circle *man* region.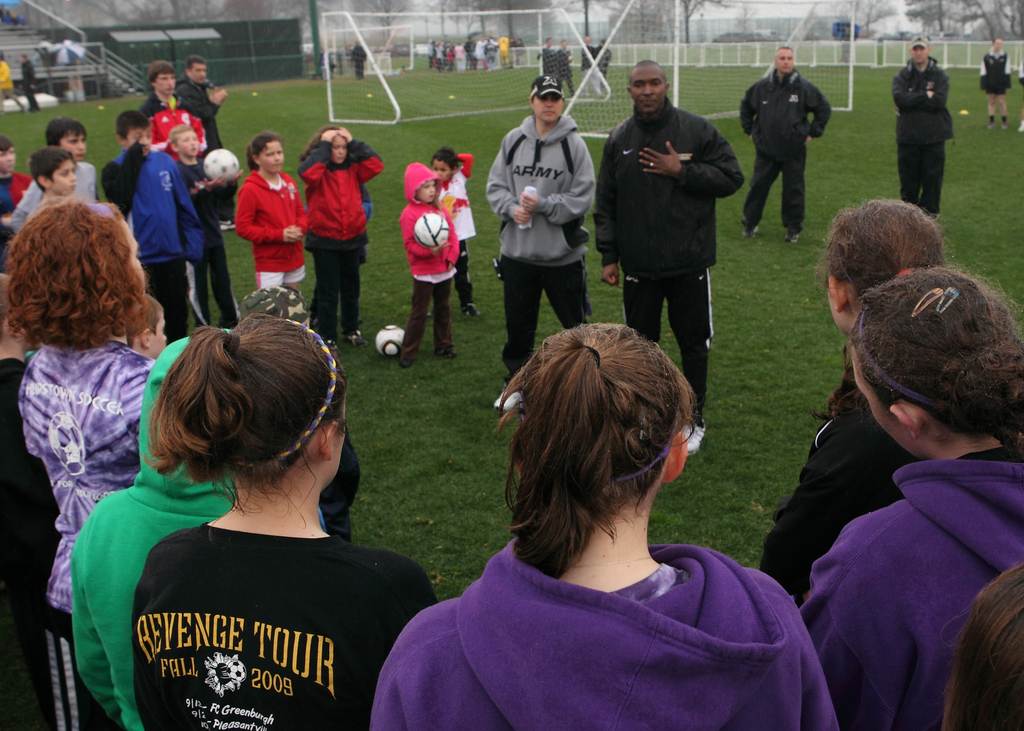
Region: (483,75,602,411).
